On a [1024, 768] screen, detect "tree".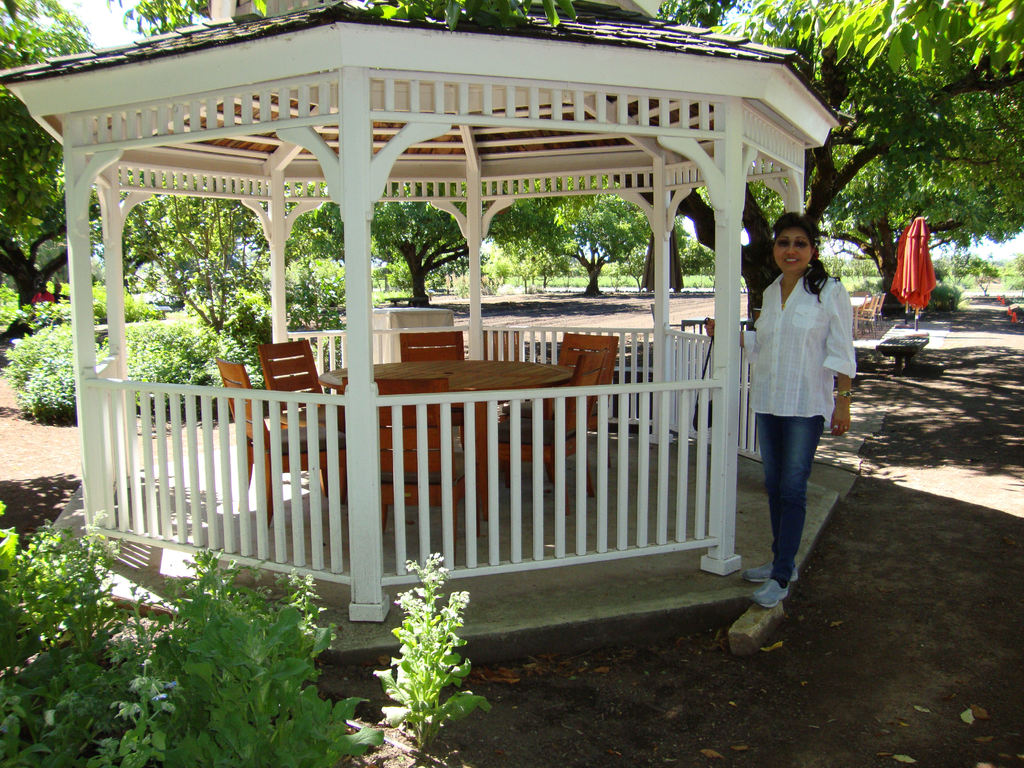
region(0, 1, 115, 309).
